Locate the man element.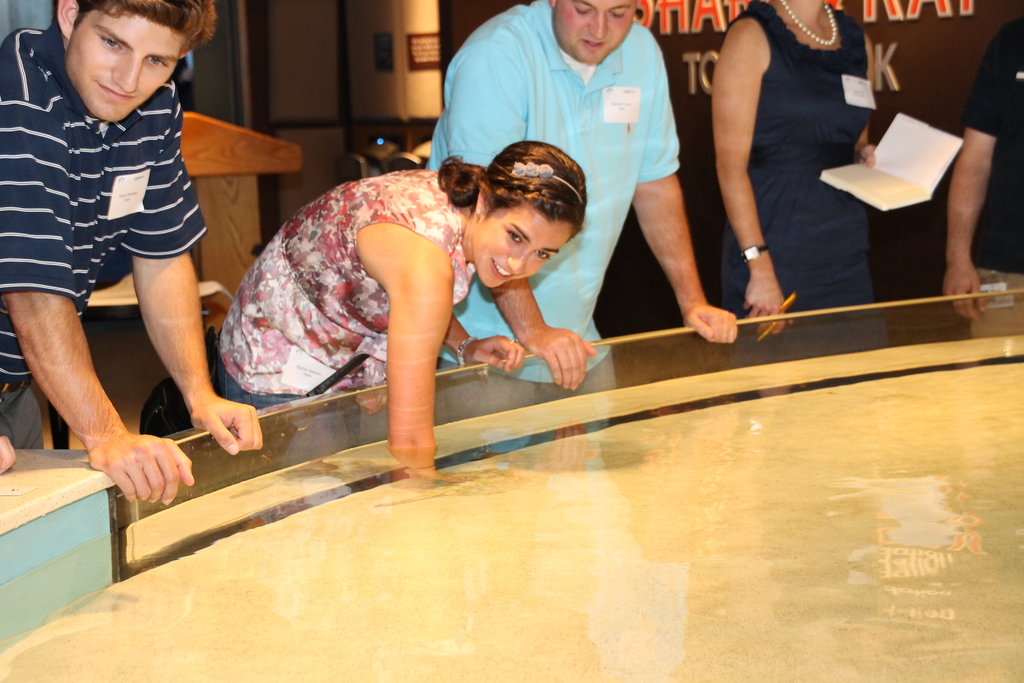
Element bbox: bbox=(431, 0, 760, 288).
